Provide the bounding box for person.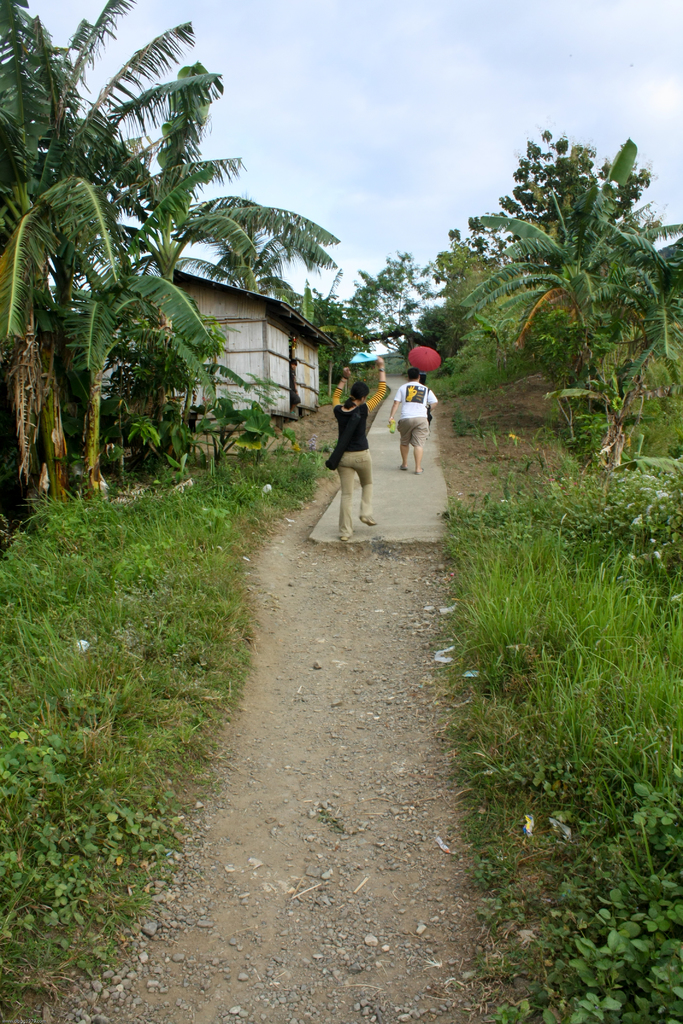
detection(320, 357, 384, 547).
